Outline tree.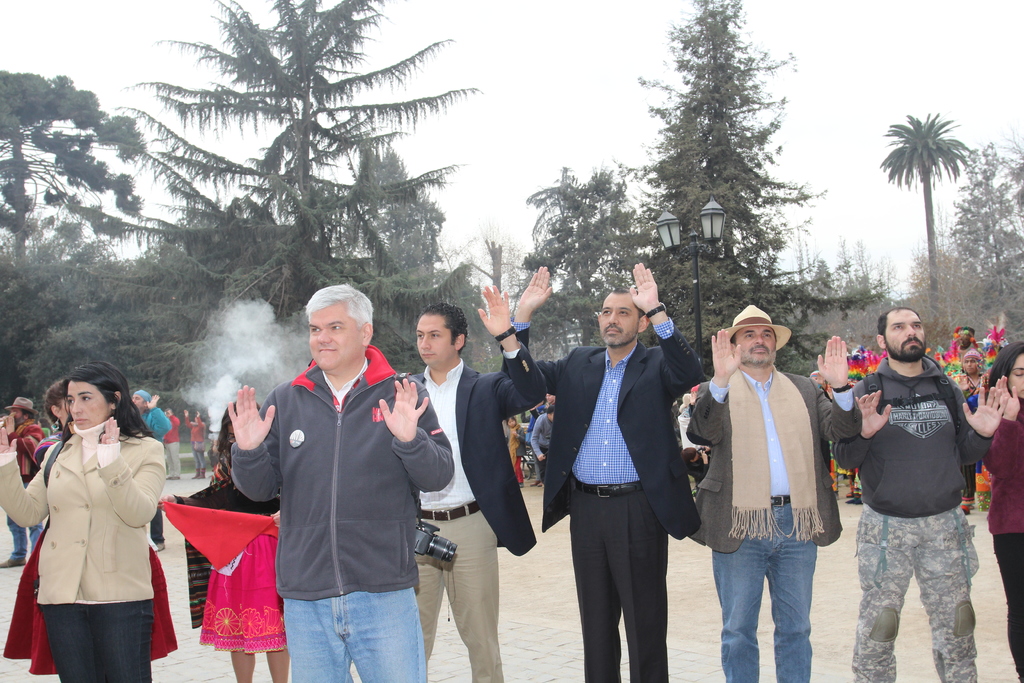
Outline: {"left": 116, "top": 19, "right": 500, "bottom": 303}.
